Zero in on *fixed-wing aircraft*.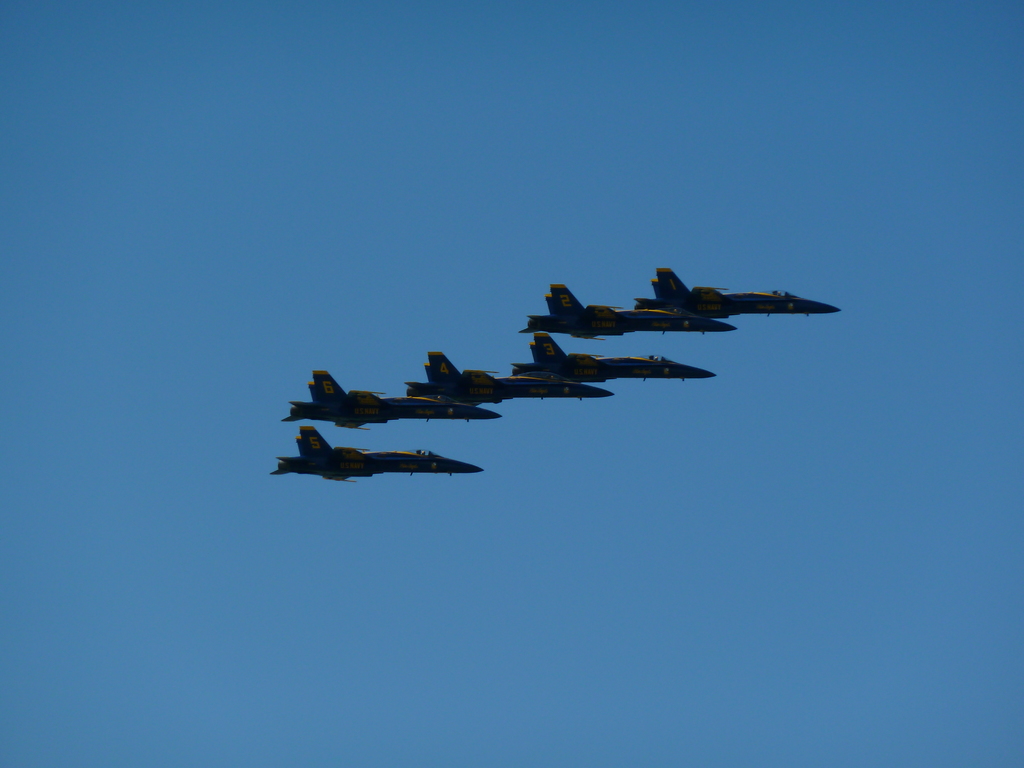
Zeroed in: region(511, 331, 711, 377).
